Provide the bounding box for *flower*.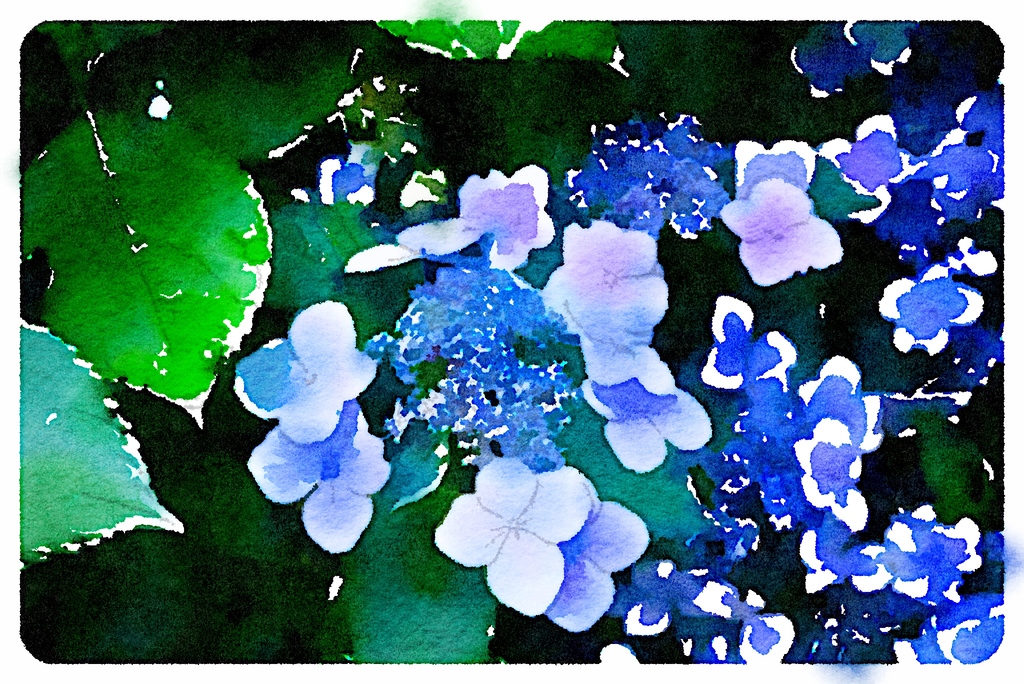
698, 294, 797, 415.
